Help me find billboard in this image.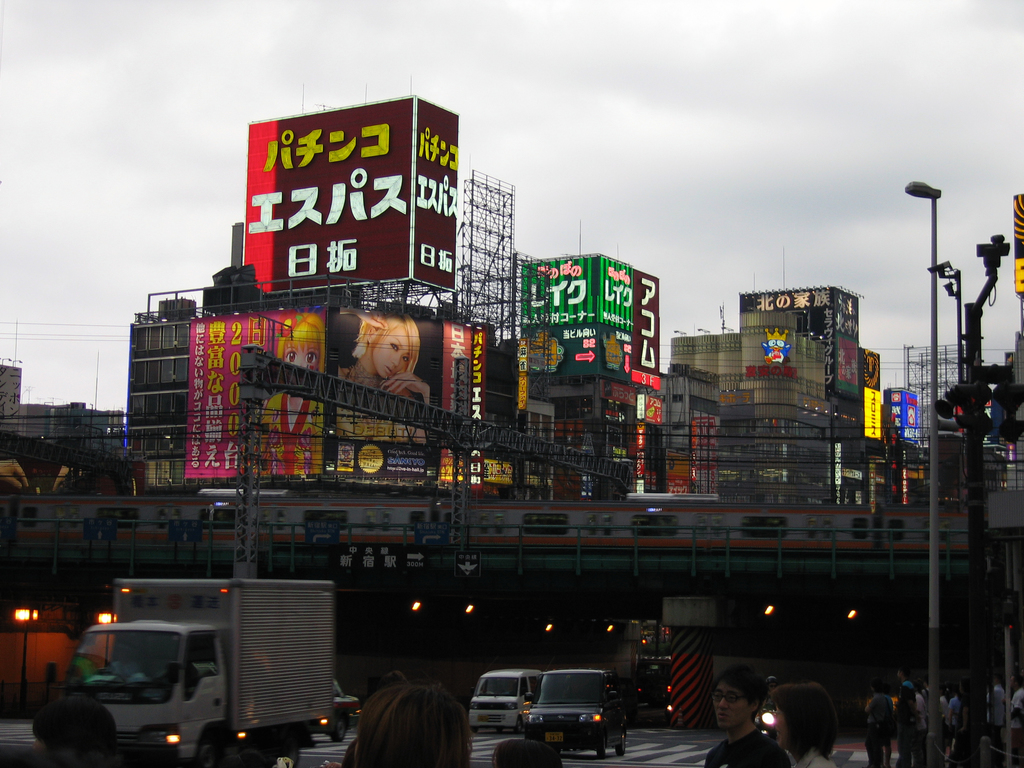
Found it: l=334, t=317, r=436, b=476.
